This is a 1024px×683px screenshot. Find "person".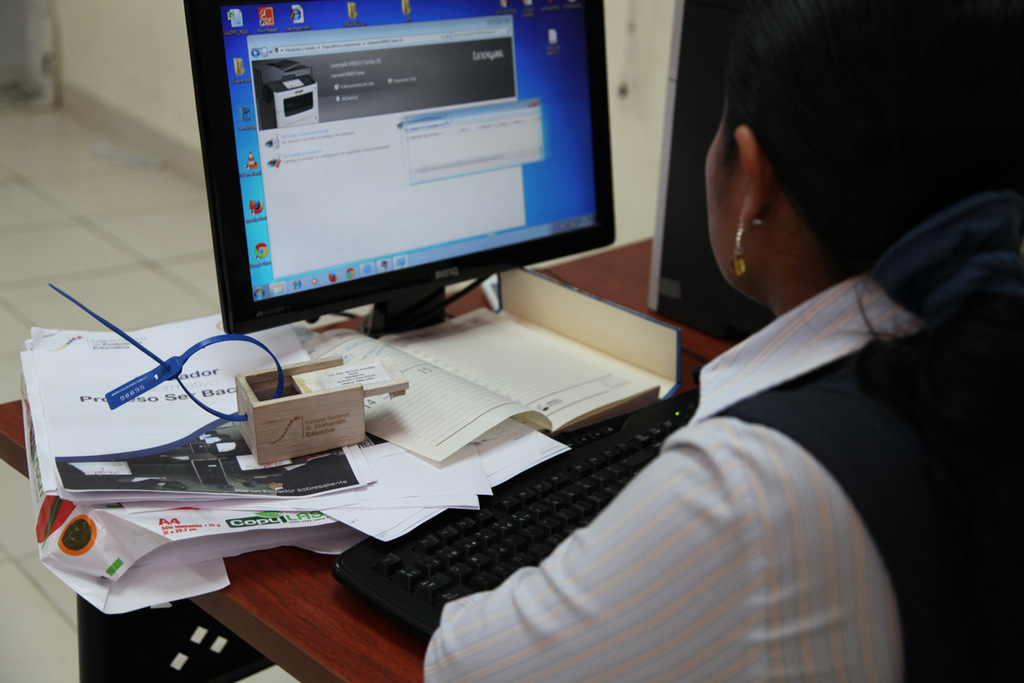
Bounding box: left=422, top=0, right=1023, bottom=682.
